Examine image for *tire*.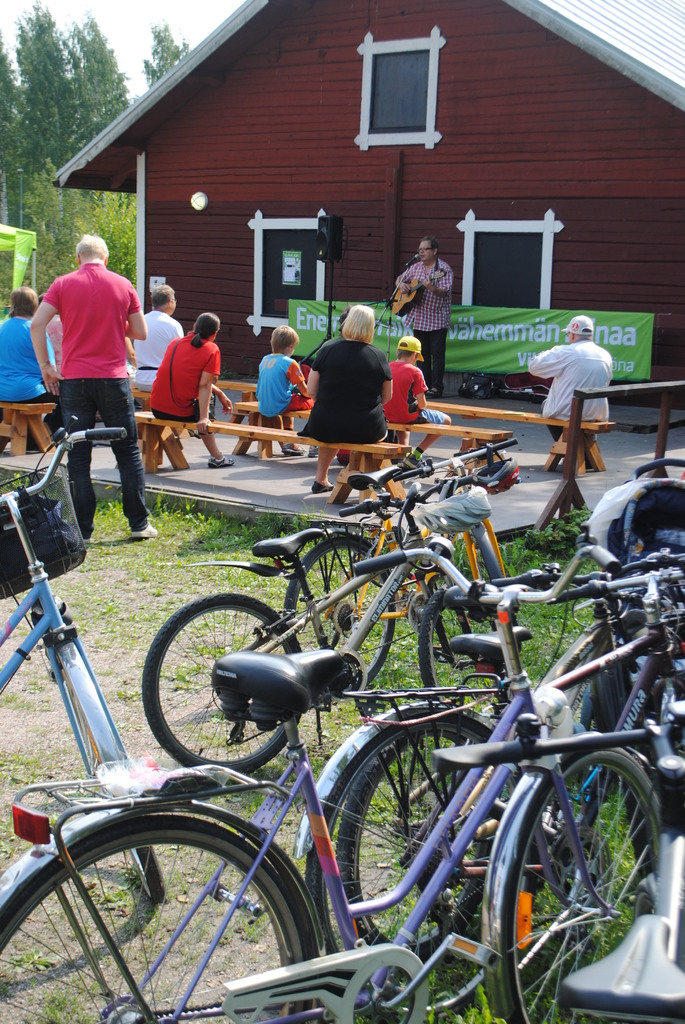
Examination result: <bbox>304, 712, 540, 1023</bbox>.
